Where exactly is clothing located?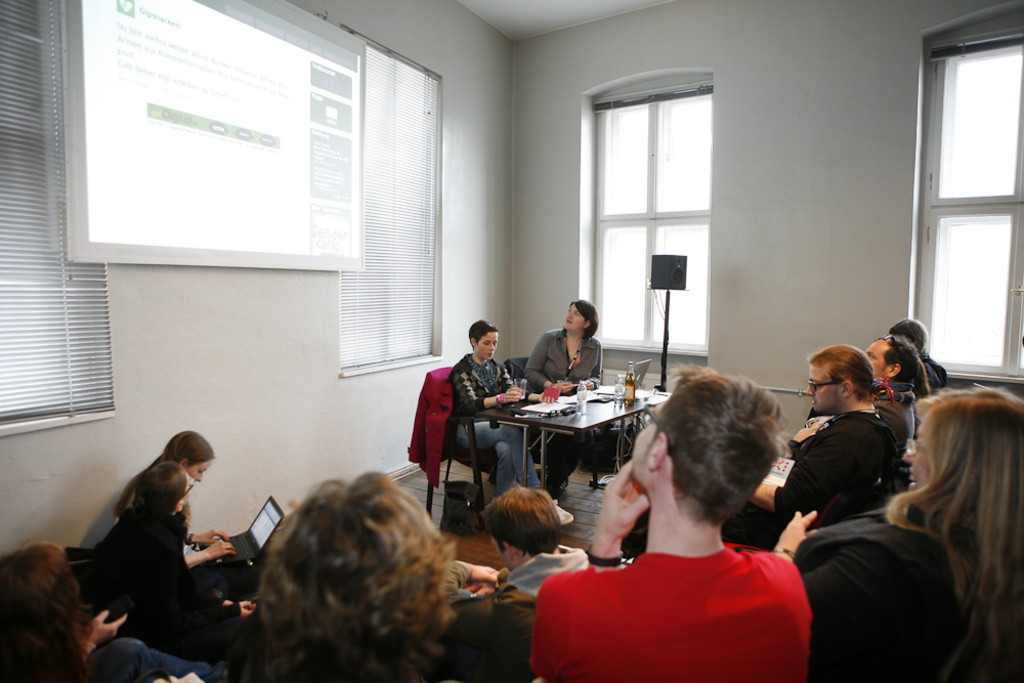
Its bounding box is <region>560, 484, 806, 679</region>.
